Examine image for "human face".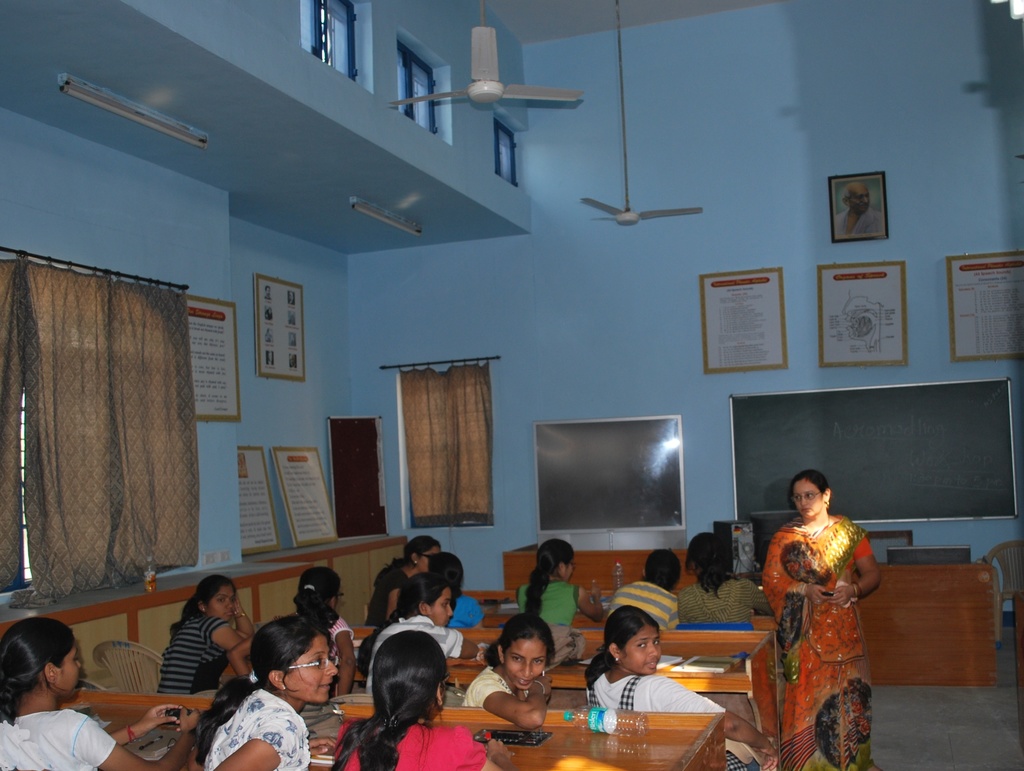
Examination result: <bbox>204, 588, 239, 621</bbox>.
